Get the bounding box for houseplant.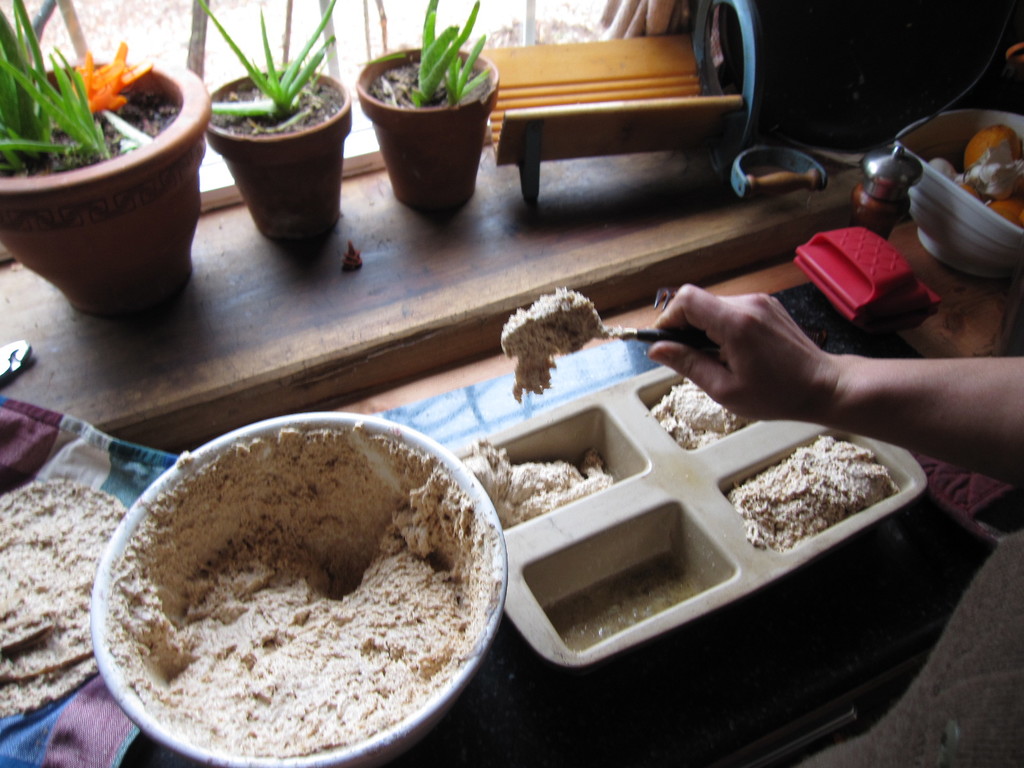
left=349, top=12, right=506, bottom=177.
